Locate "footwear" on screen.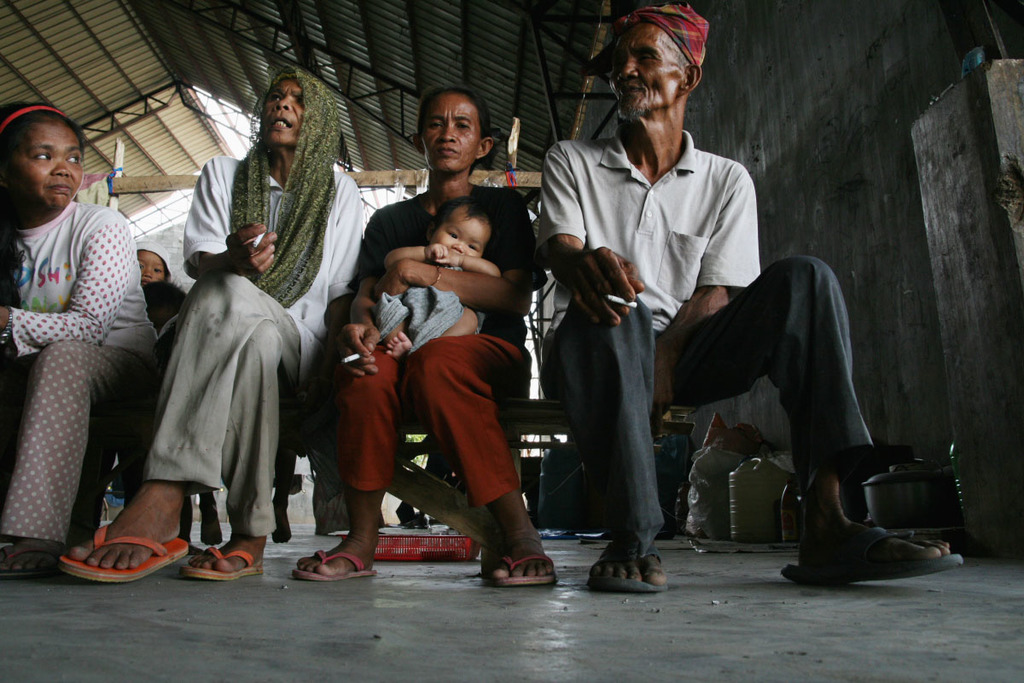
On screen at <bbox>585, 540, 669, 593</bbox>.
